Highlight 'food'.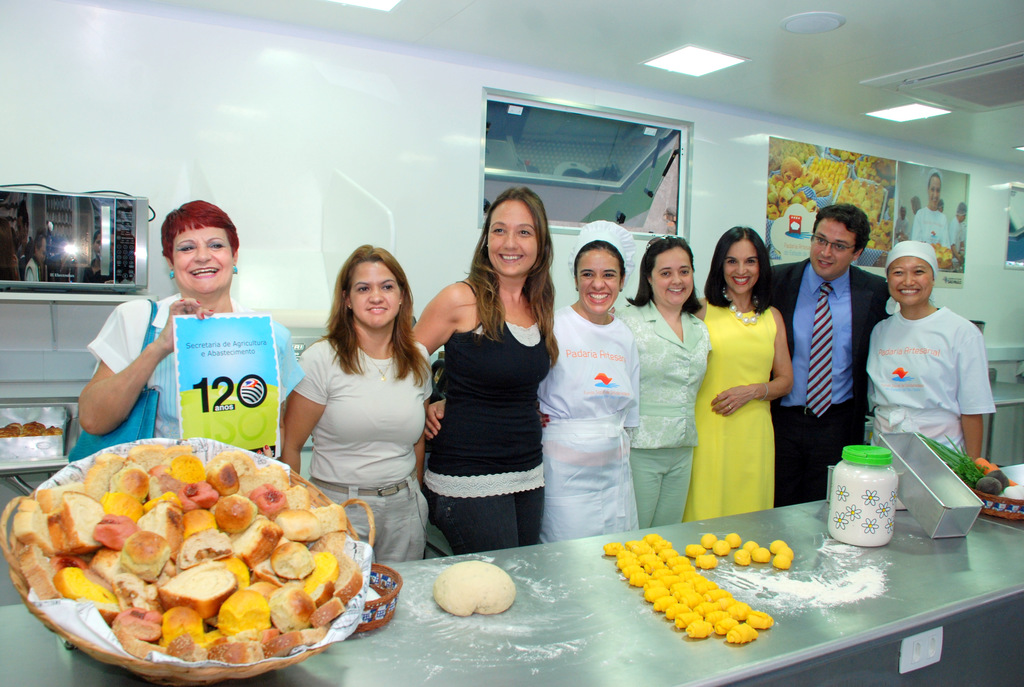
Highlighted region: bbox=(651, 596, 676, 613).
